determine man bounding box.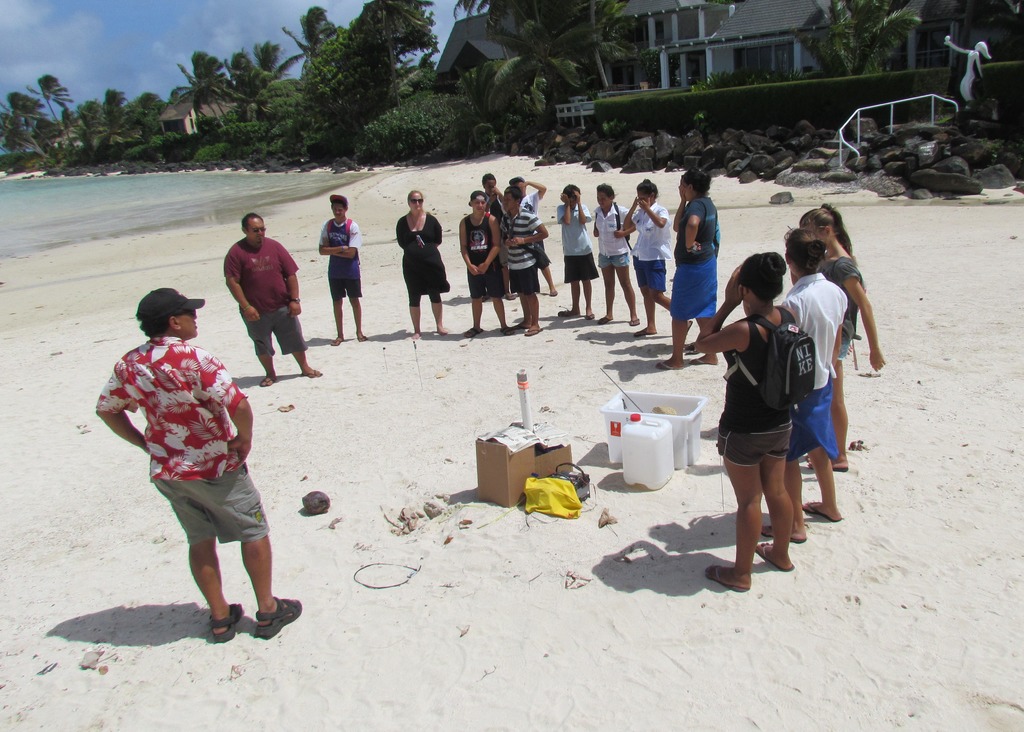
Determined: (483,172,508,218).
